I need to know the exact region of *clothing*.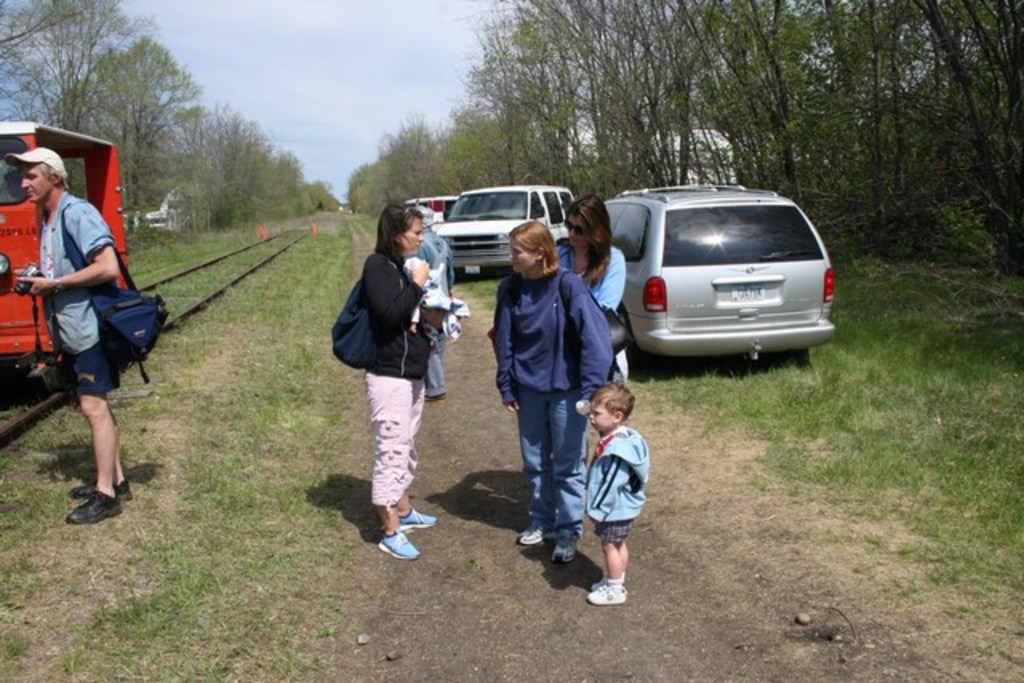
Region: (491, 267, 614, 400).
